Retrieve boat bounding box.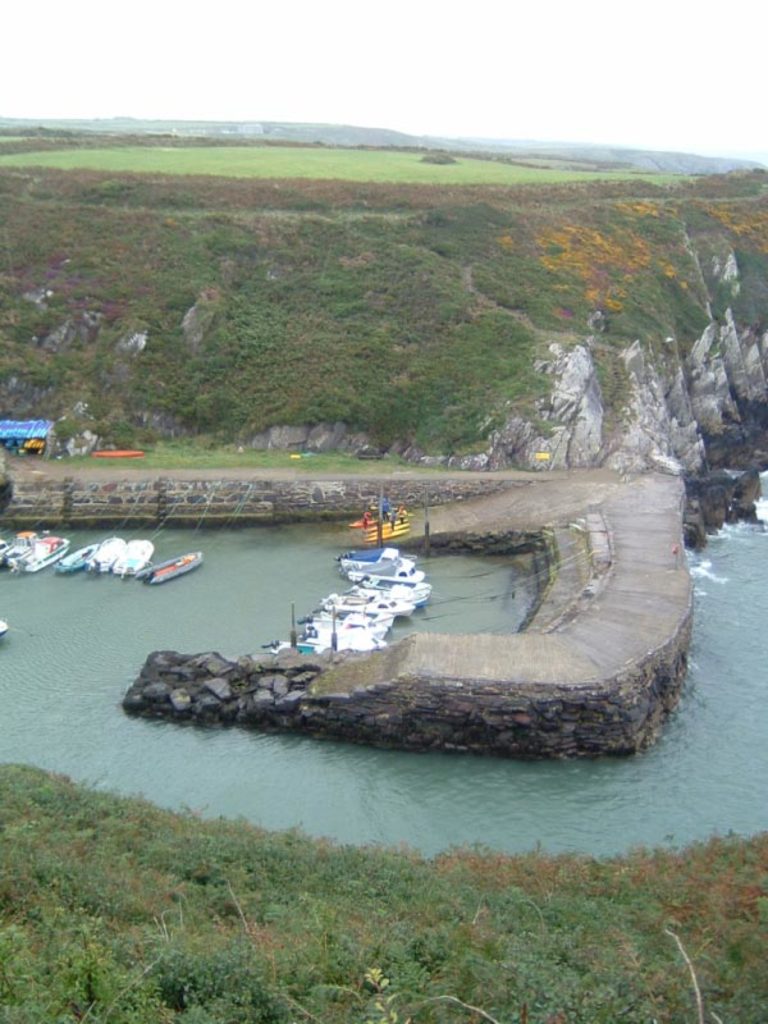
Bounding box: bbox=(51, 540, 102, 577).
